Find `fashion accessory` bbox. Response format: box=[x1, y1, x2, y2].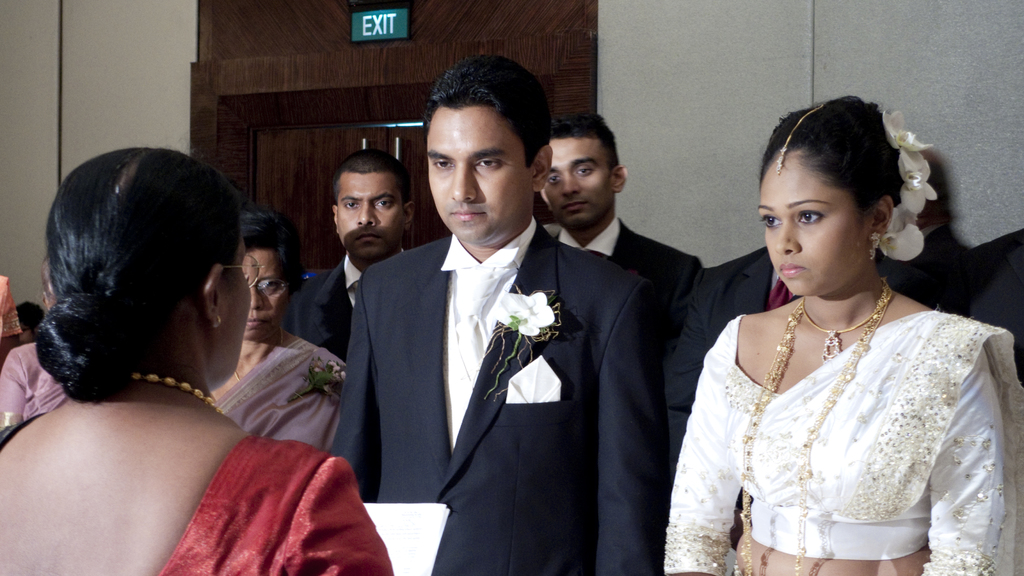
box=[127, 369, 228, 419].
